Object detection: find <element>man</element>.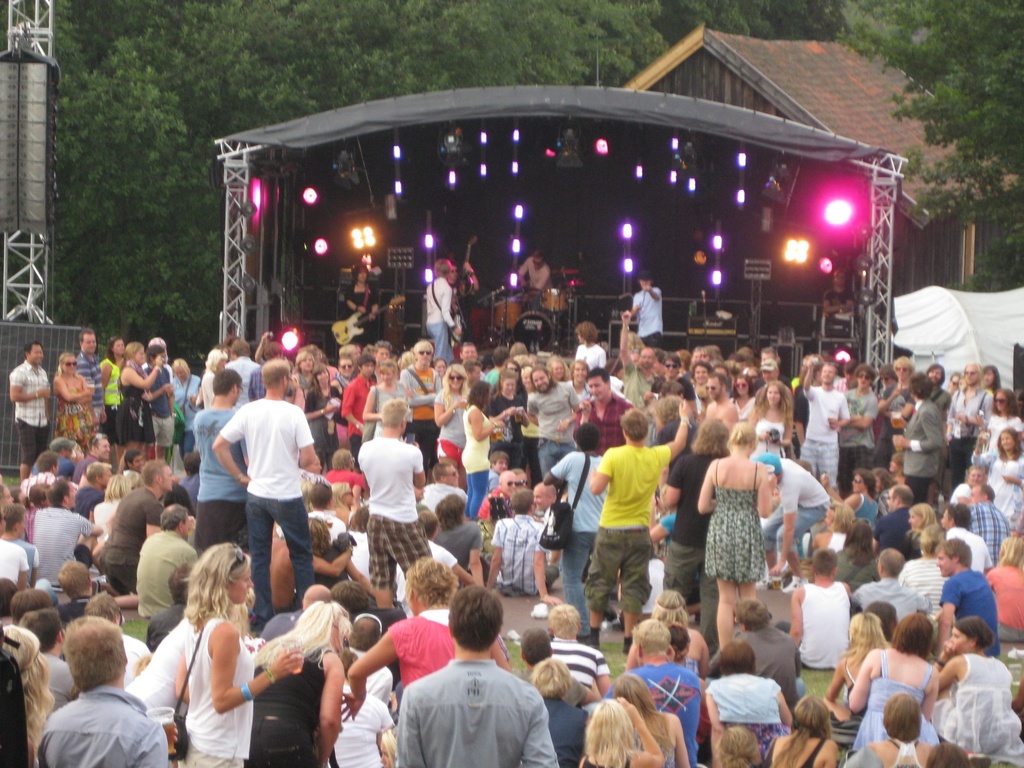
rect(705, 373, 736, 444).
